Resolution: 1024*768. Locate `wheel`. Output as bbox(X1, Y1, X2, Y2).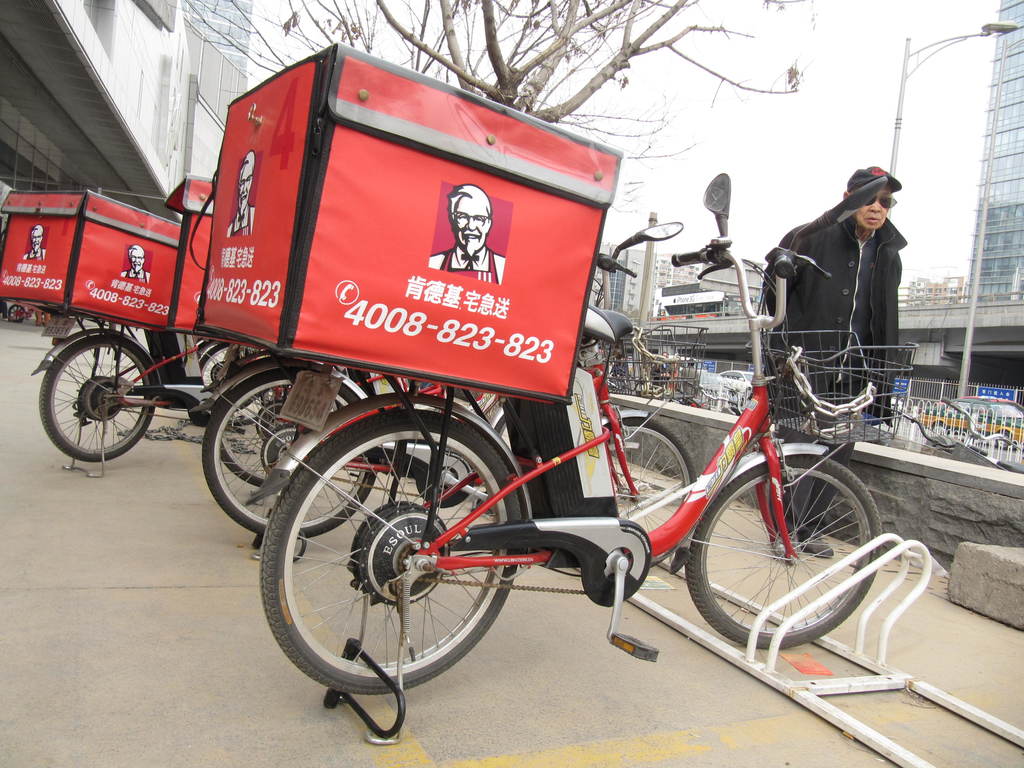
bbox(194, 342, 282, 428).
